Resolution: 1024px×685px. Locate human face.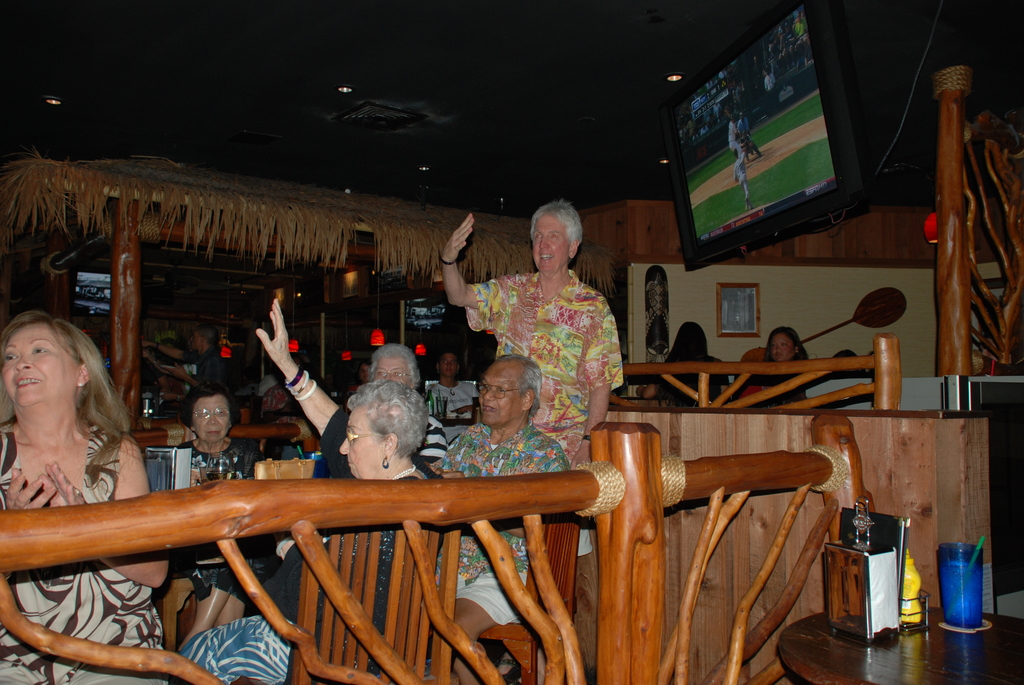
<bbox>193, 397, 230, 445</bbox>.
